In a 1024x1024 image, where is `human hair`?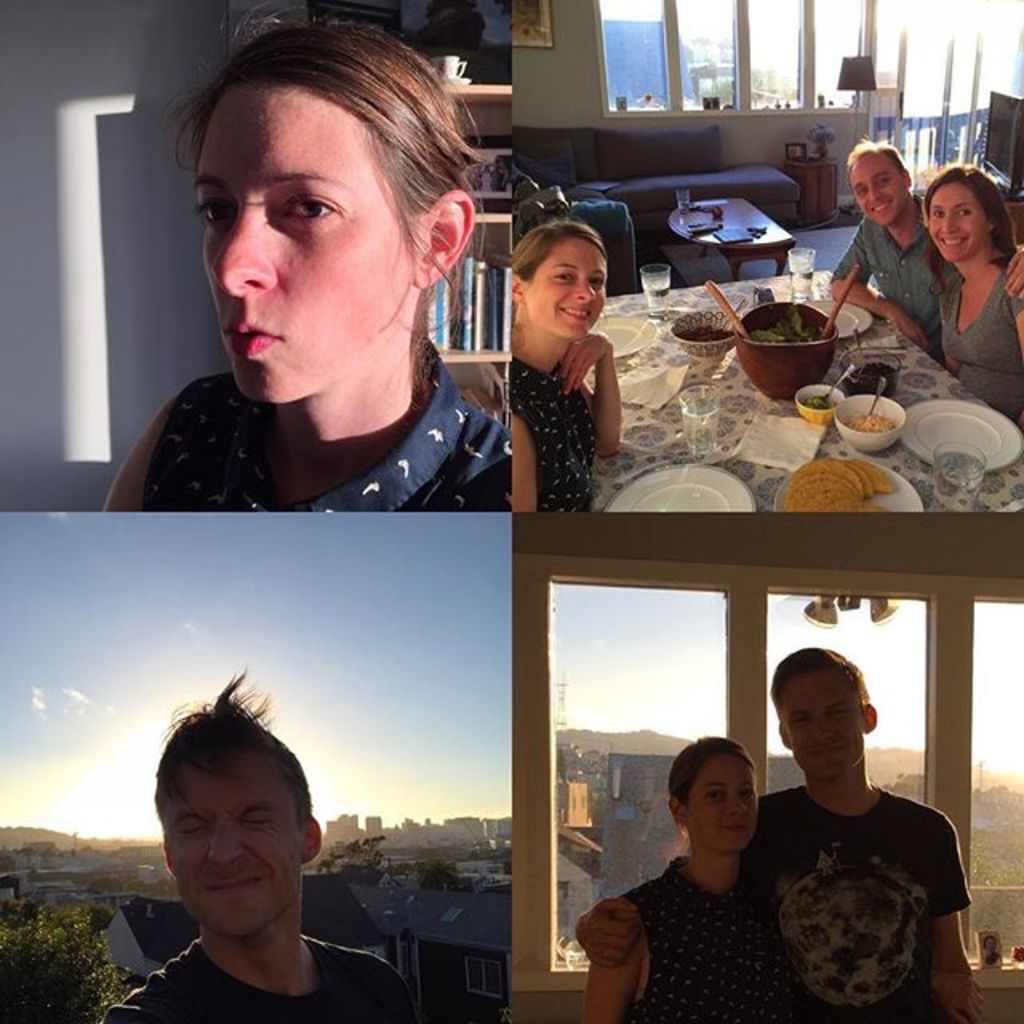
920 160 1021 302.
